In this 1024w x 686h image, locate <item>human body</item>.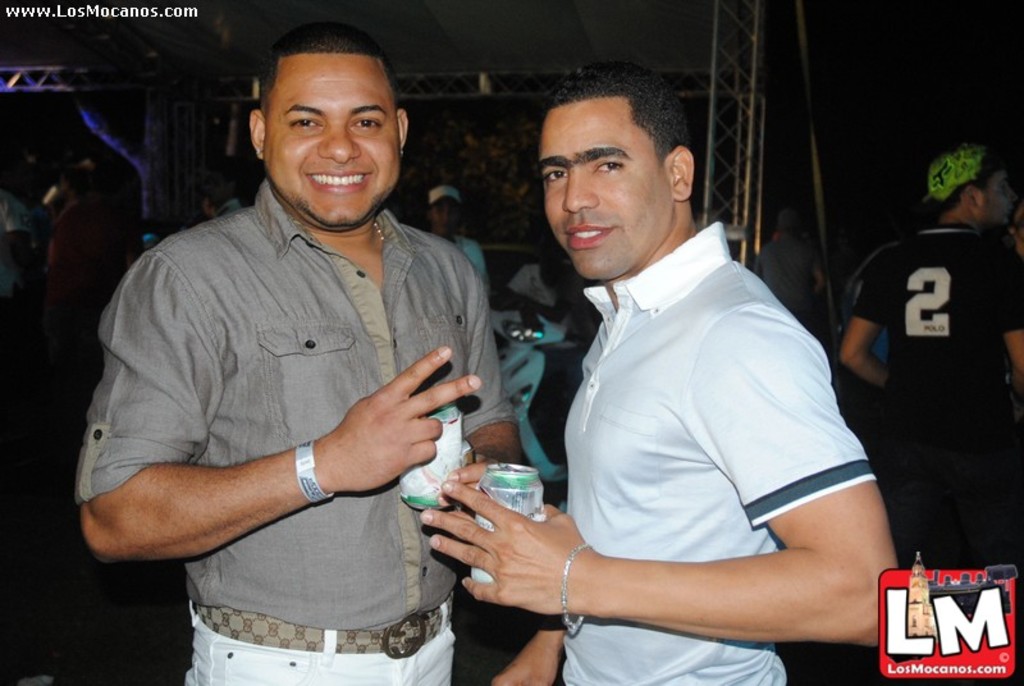
Bounding box: <box>73,22,530,685</box>.
